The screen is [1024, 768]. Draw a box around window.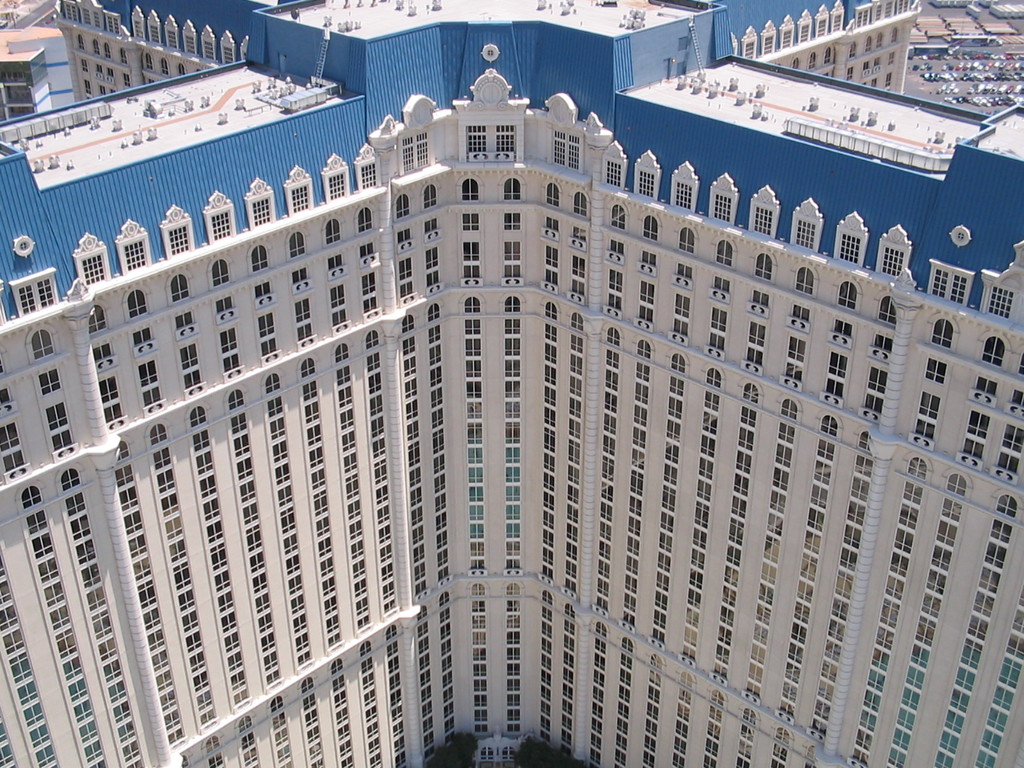
box(540, 429, 557, 454).
